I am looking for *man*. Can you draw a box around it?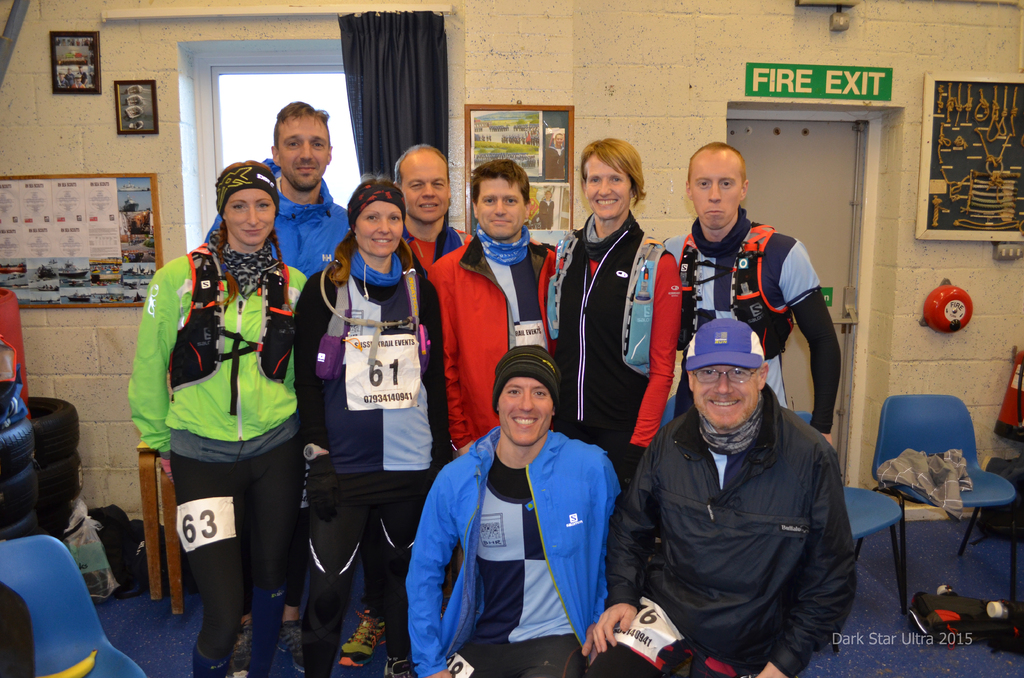
Sure, the bounding box is x1=421 y1=143 x2=568 y2=460.
